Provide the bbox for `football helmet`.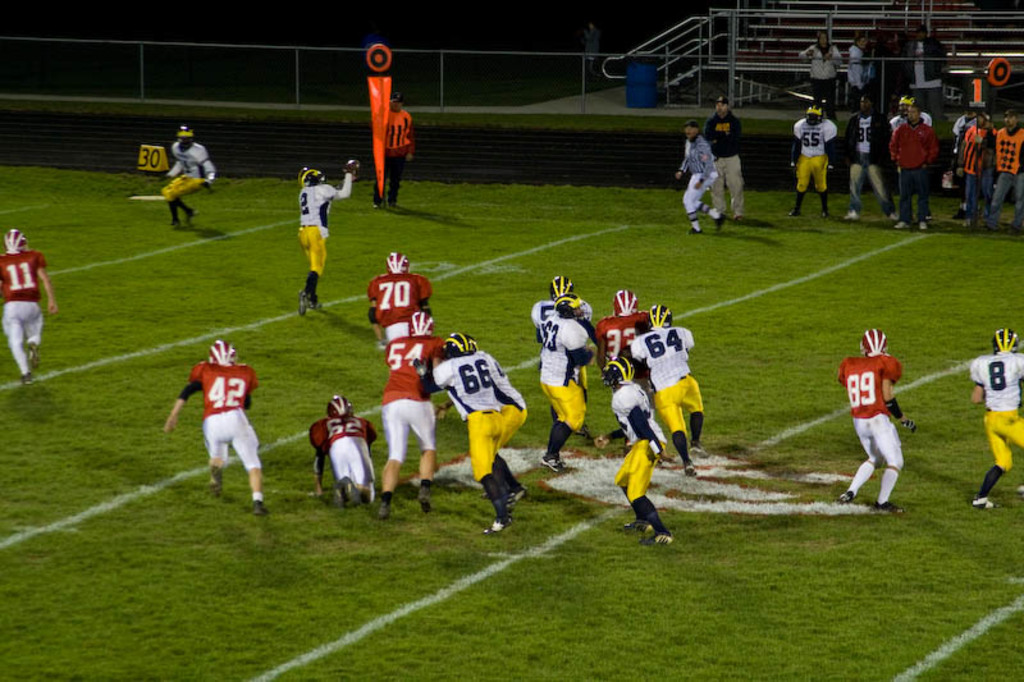
locate(861, 330, 884, 360).
